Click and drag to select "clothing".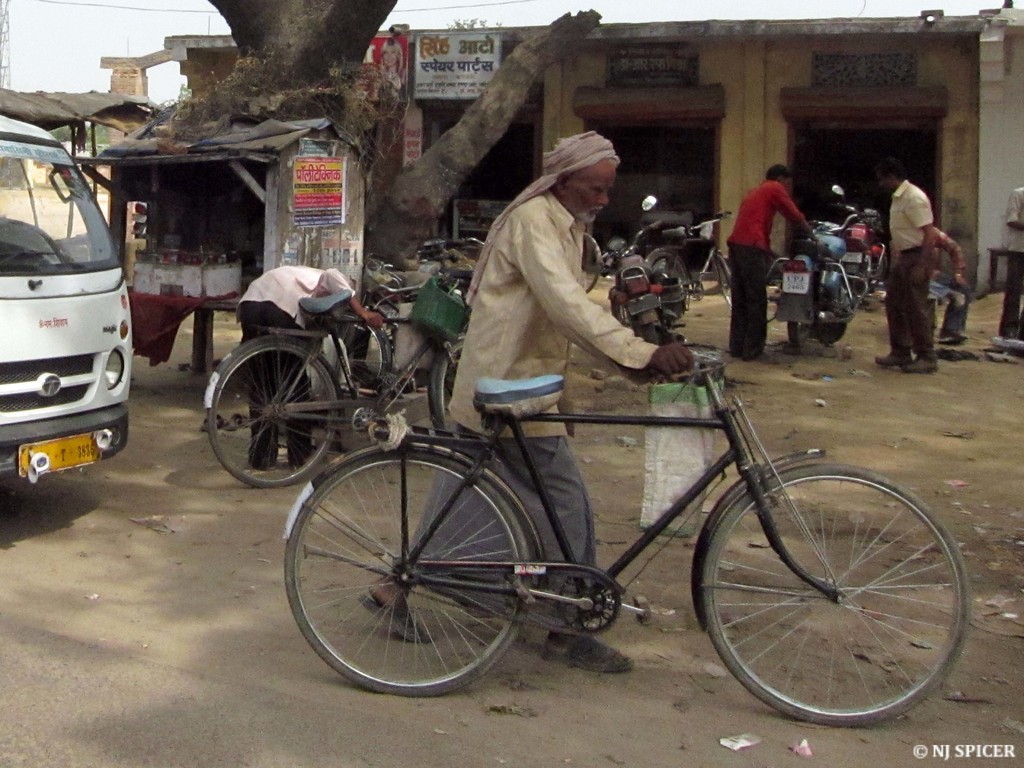
Selection: x1=395, y1=193, x2=655, y2=634.
